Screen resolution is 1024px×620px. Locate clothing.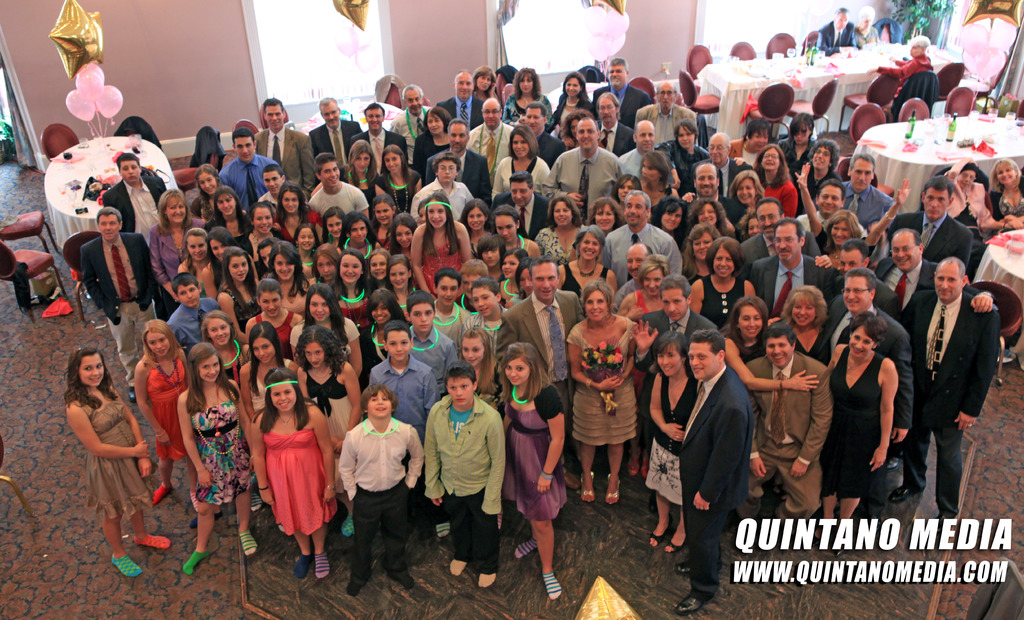
<box>684,186,737,224</box>.
